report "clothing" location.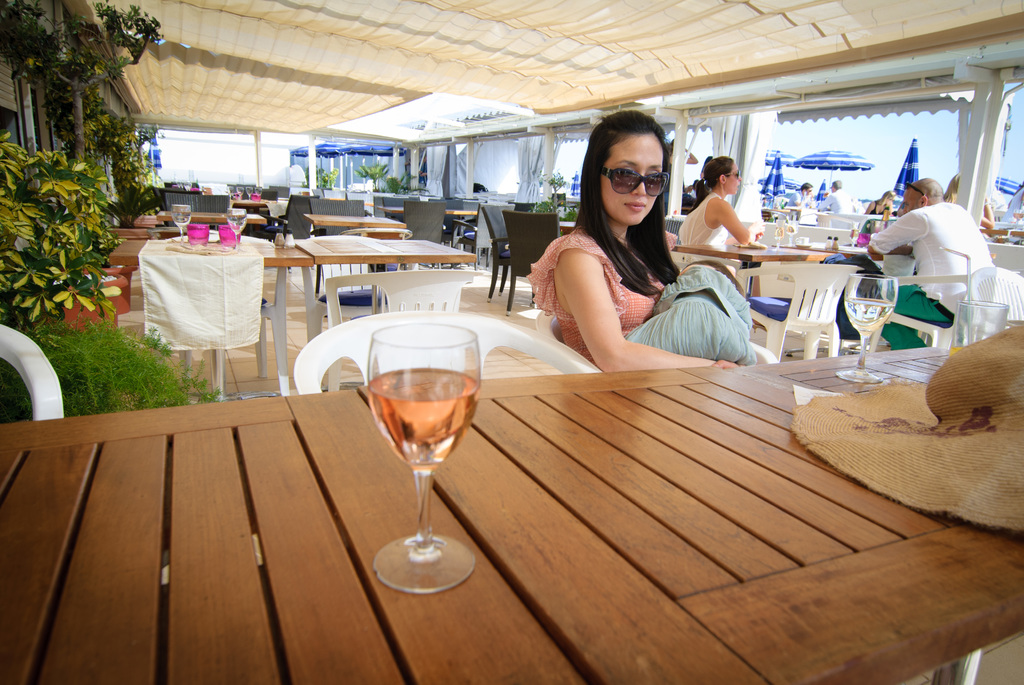
Report: [left=870, top=199, right=991, bottom=351].
